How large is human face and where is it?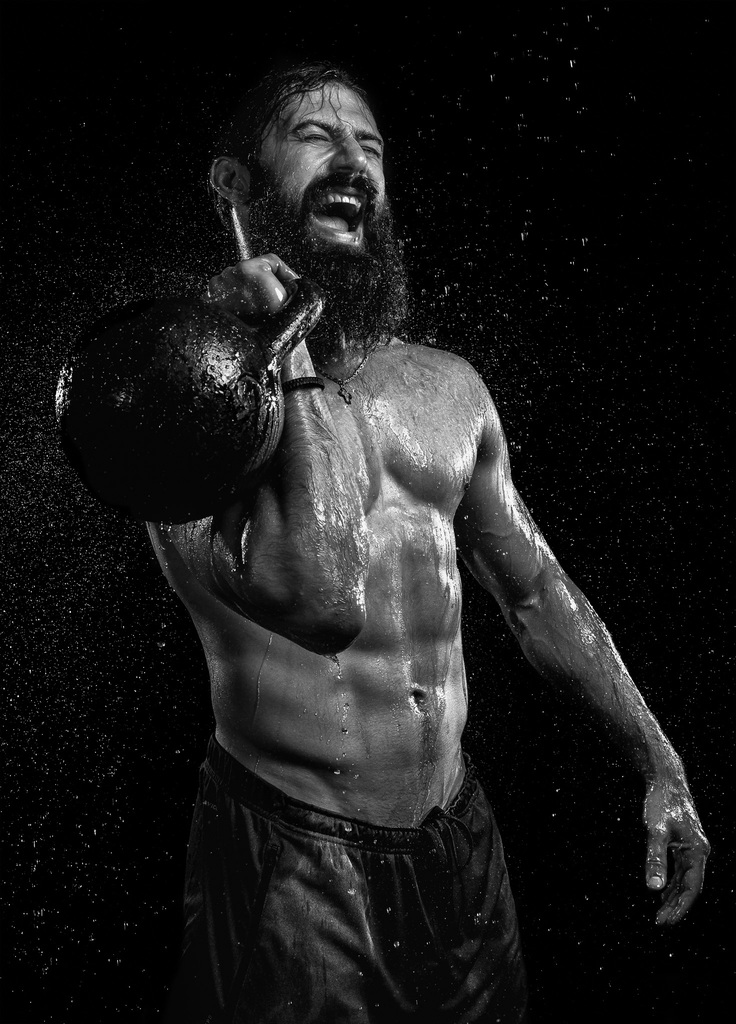
Bounding box: x1=252 y1=77 x2=385 y2=256.
